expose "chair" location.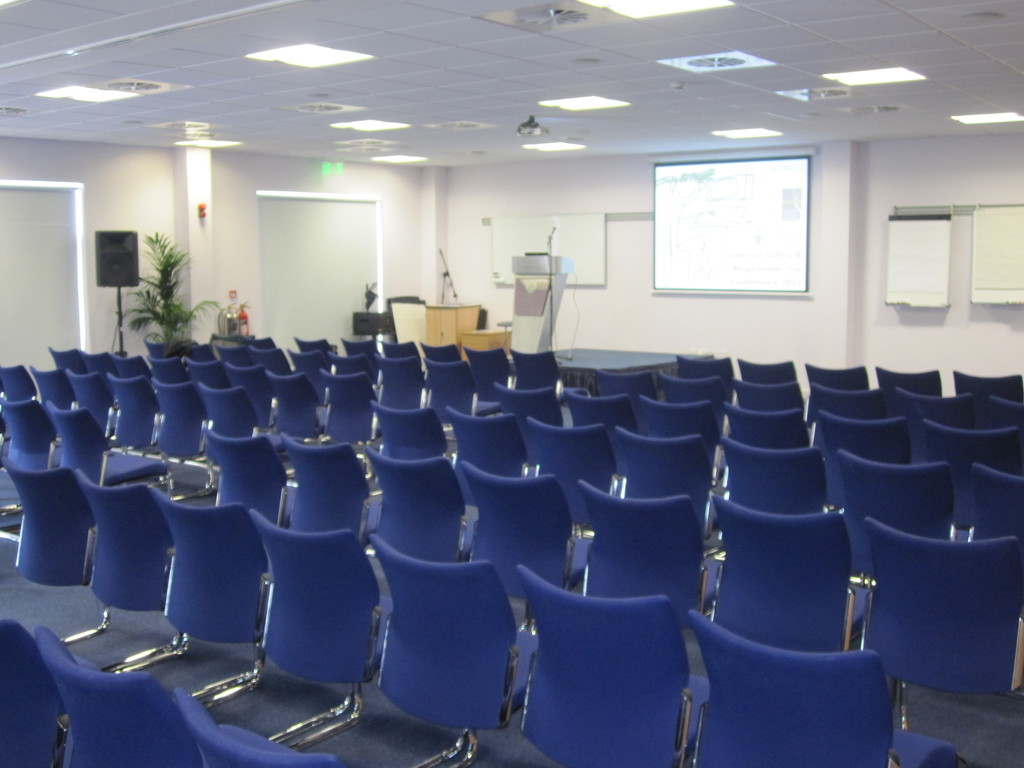
Exposed at bbox=[185, 357, 235, 392].
